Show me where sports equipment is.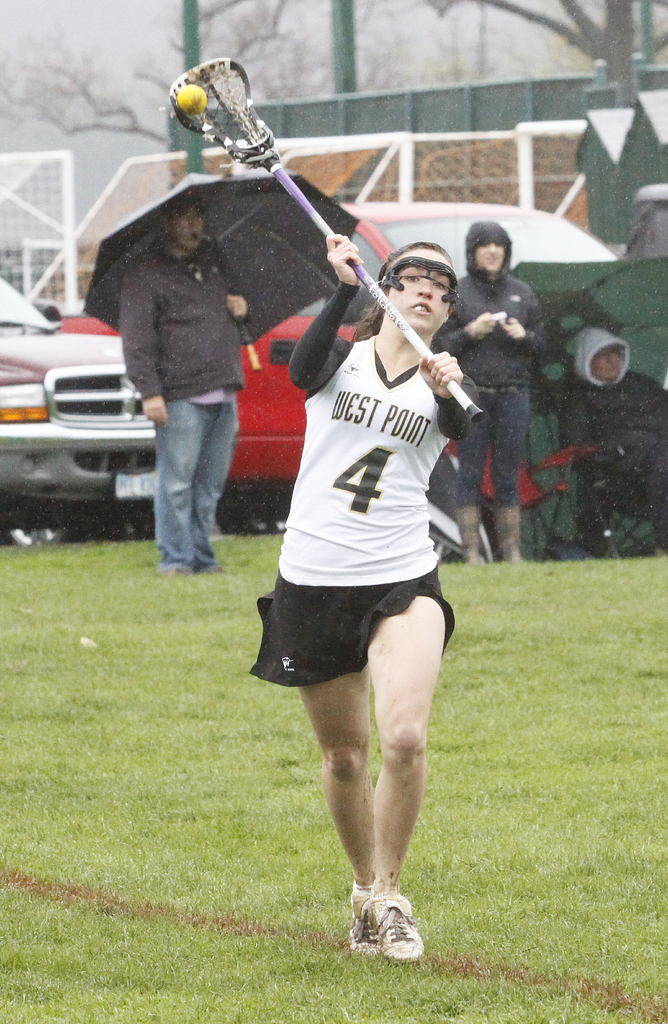
sports equipment is at <region>167, 81, 211, 115</region>.
